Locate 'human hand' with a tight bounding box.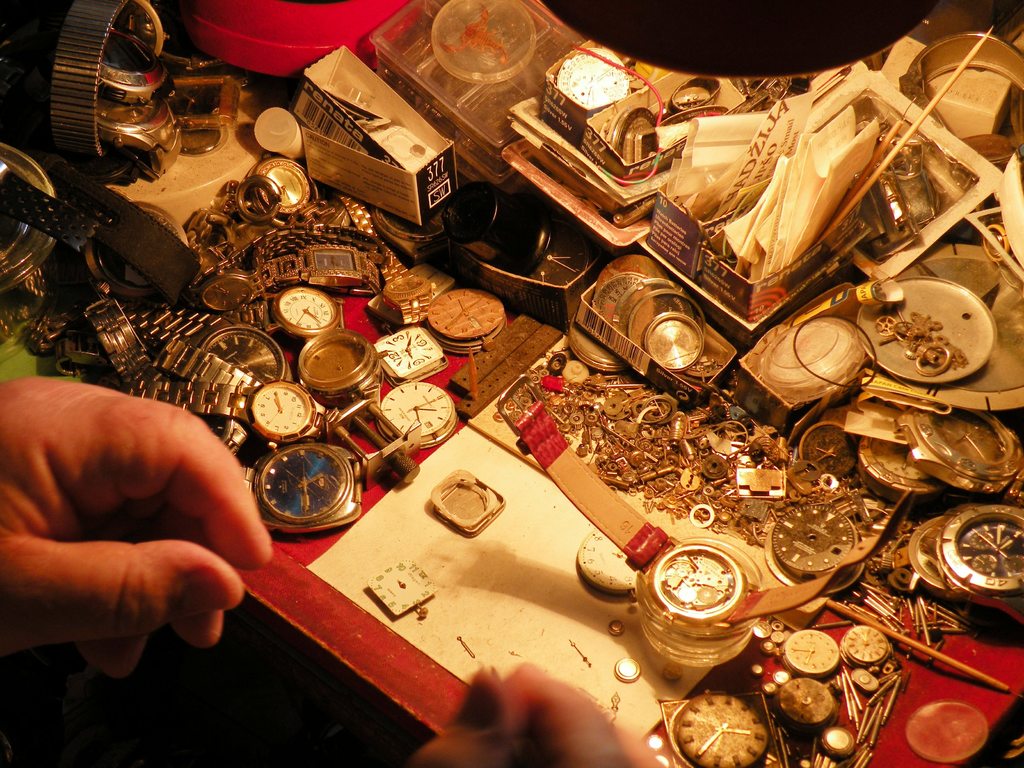
{"x1": 8, "y1": 362, "x2": 294, "y2": 700}.
